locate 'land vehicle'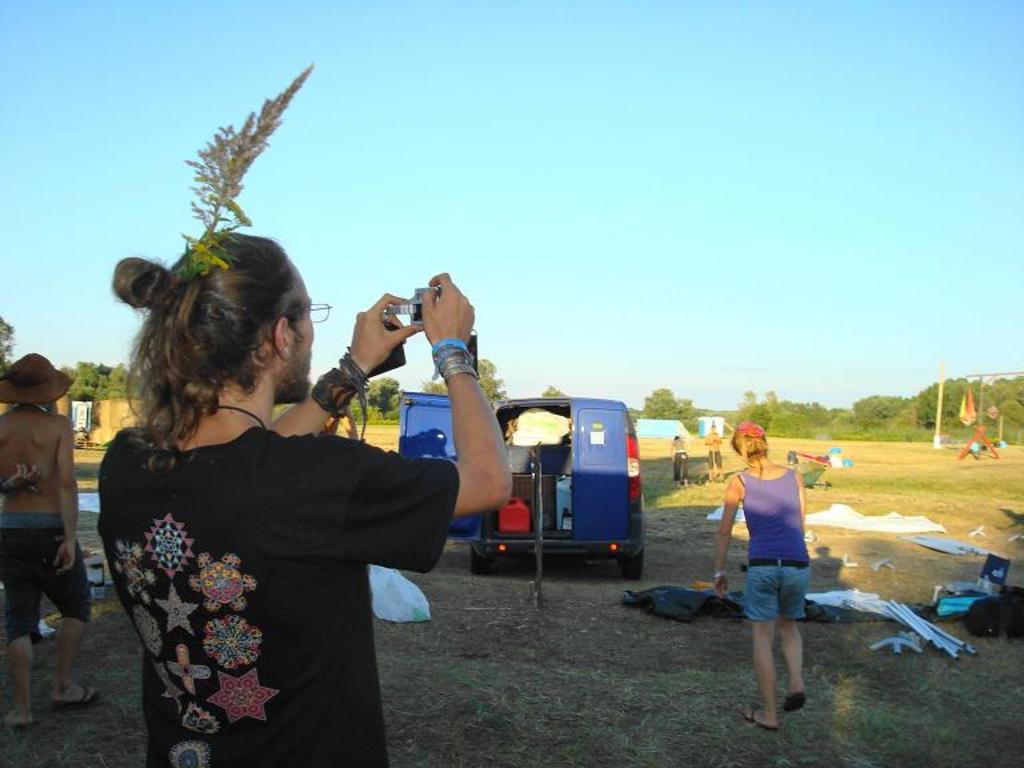
region(485, 395, 659, 595)
